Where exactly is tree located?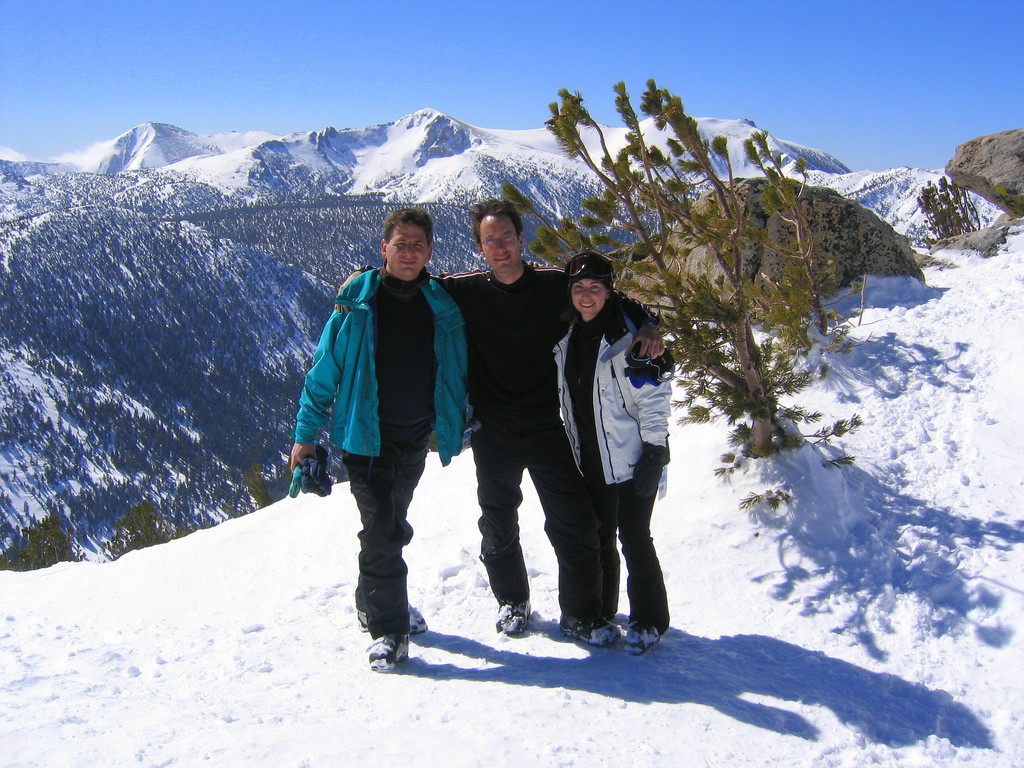
Its bounding box is left=916, top=170, right=975, bottom=258.
